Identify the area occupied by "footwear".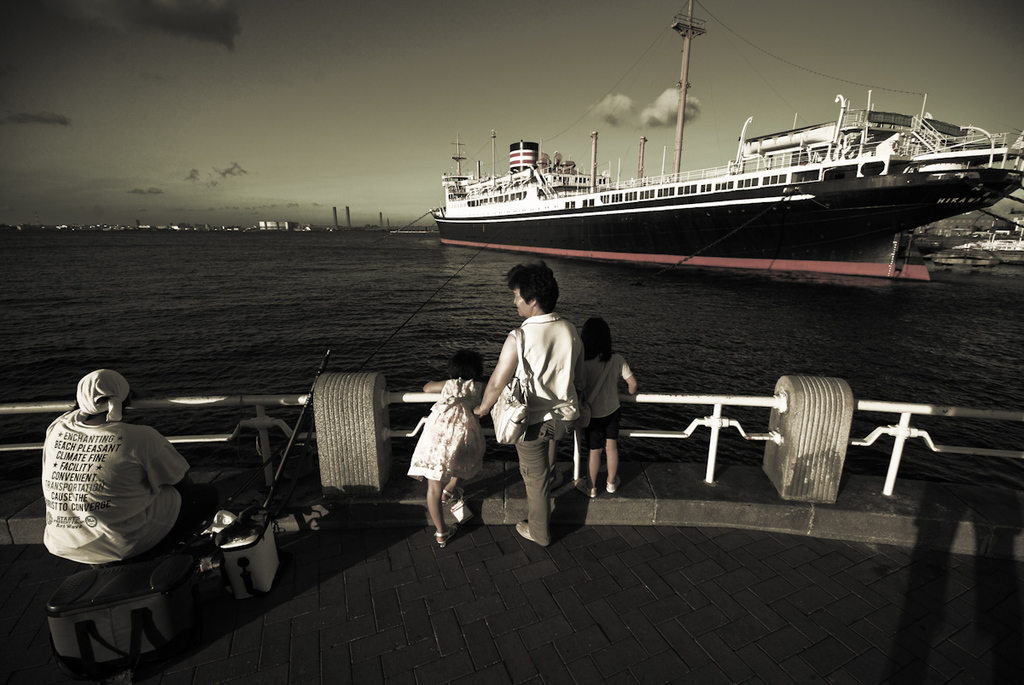
Area: l=439, t=487, r=464, b=508.
